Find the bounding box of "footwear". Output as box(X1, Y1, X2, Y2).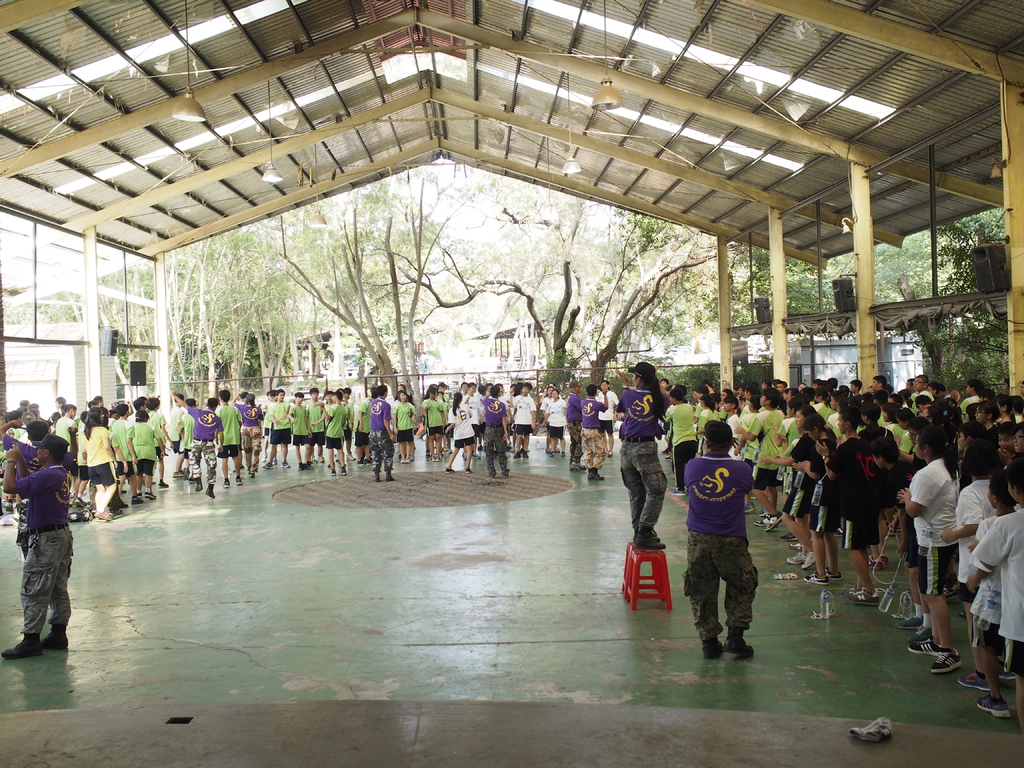
box(96, 515, 112, 521).
